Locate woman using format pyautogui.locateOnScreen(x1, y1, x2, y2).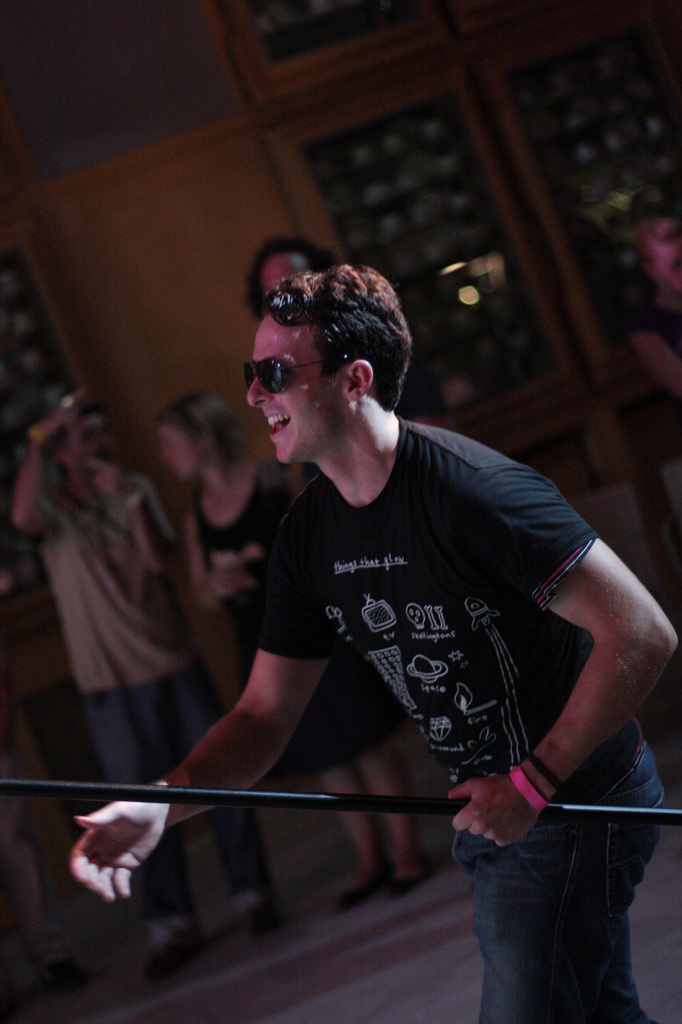
pyautogui.locateOnScreen(152, 385, 432, 904).
